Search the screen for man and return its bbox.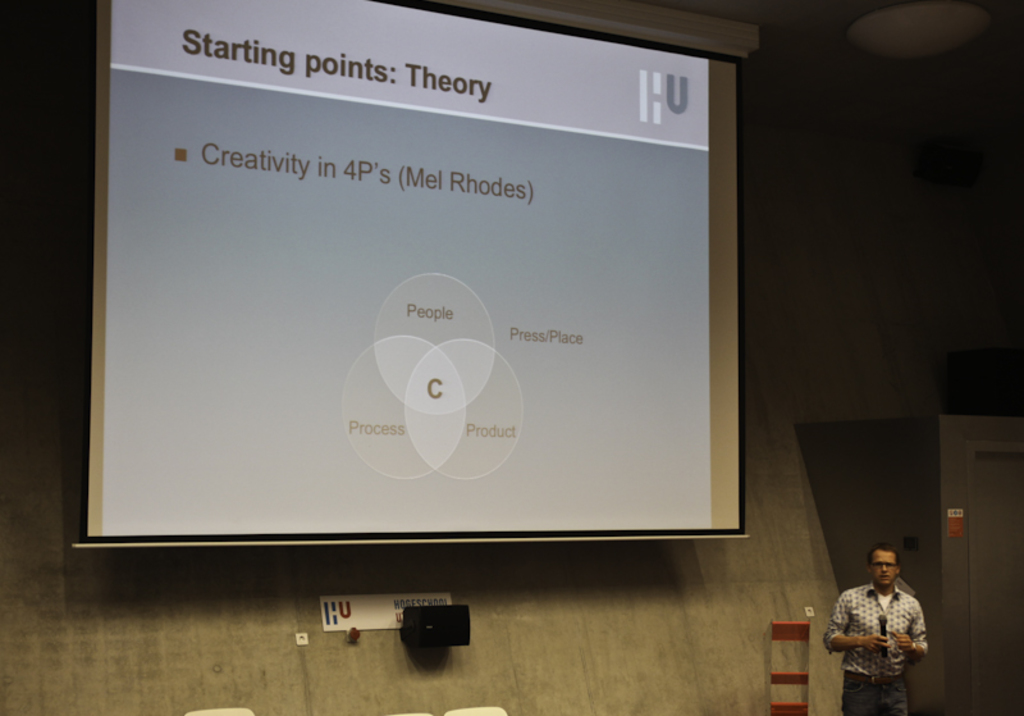
Found: [x1=826, y1=553, x2=940, y2=704].
